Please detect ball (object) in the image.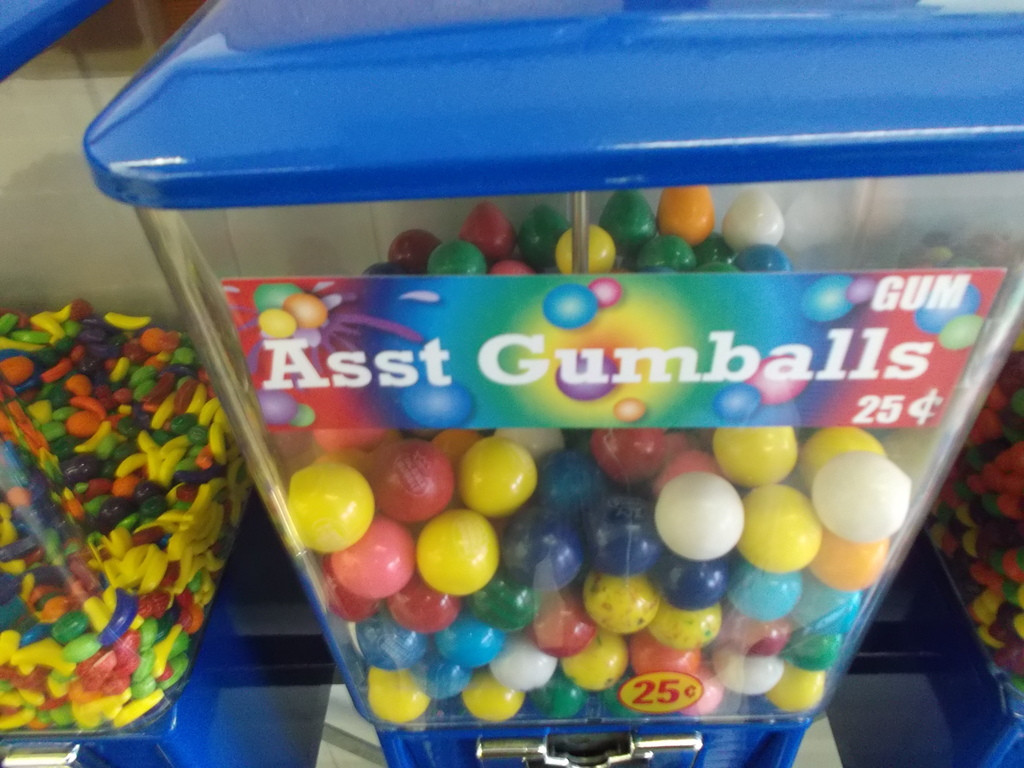
crop(594, 276, 622, 306).
